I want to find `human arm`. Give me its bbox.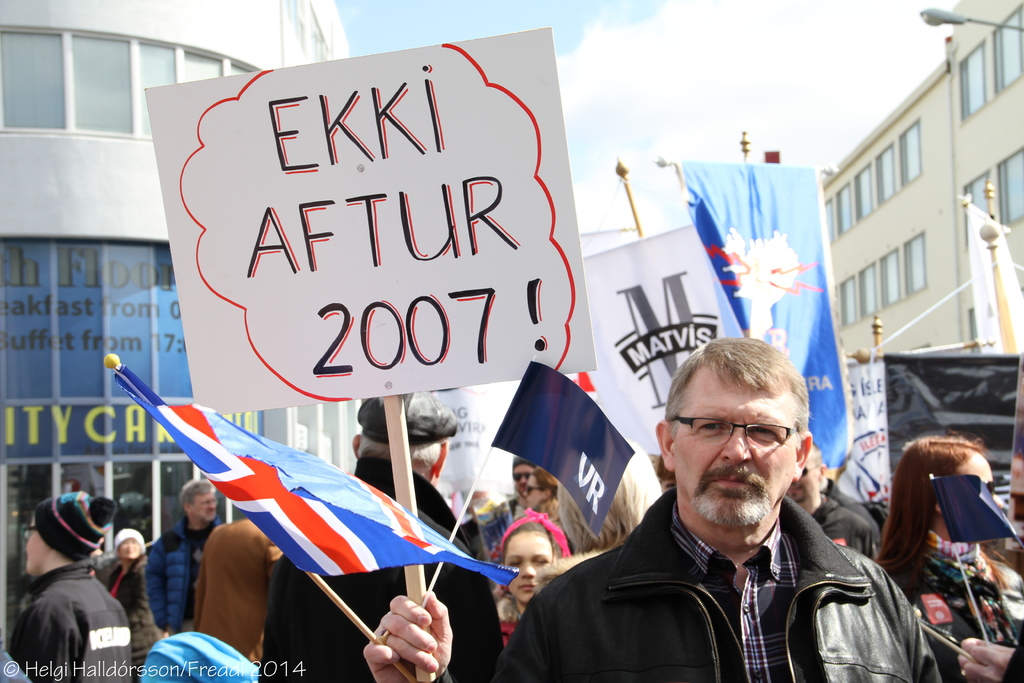
{"left": 950, "top": 634, "right": 1023, "bottom": 682}.
